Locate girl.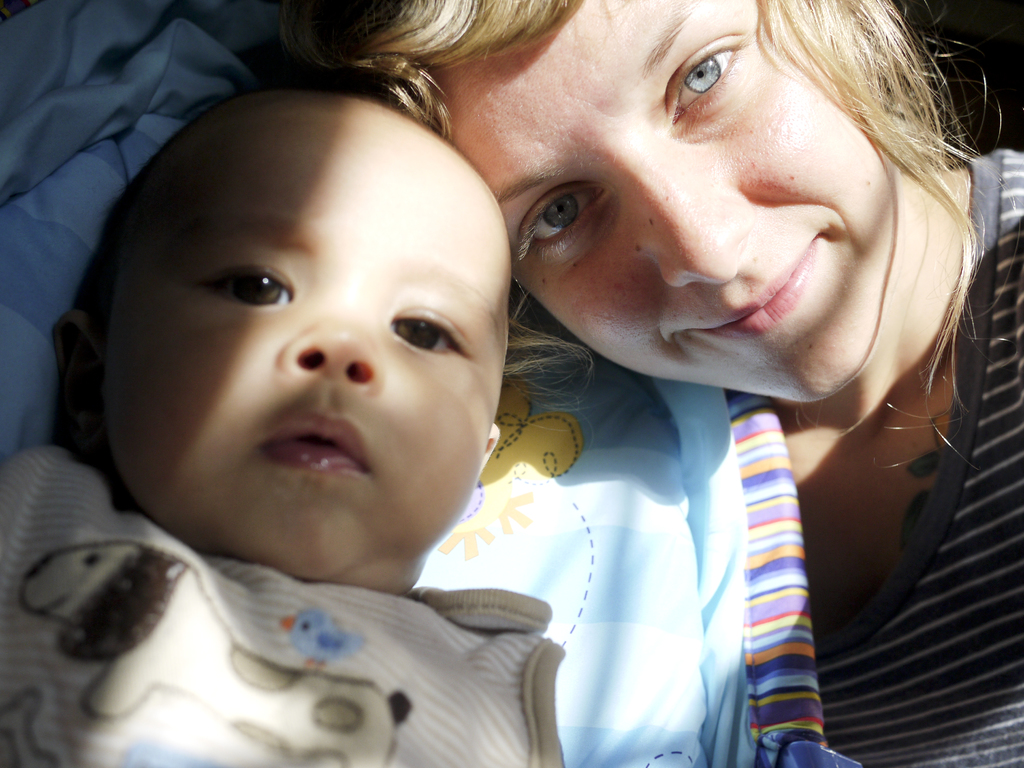
Bounding box: 276:0:1023:767.
